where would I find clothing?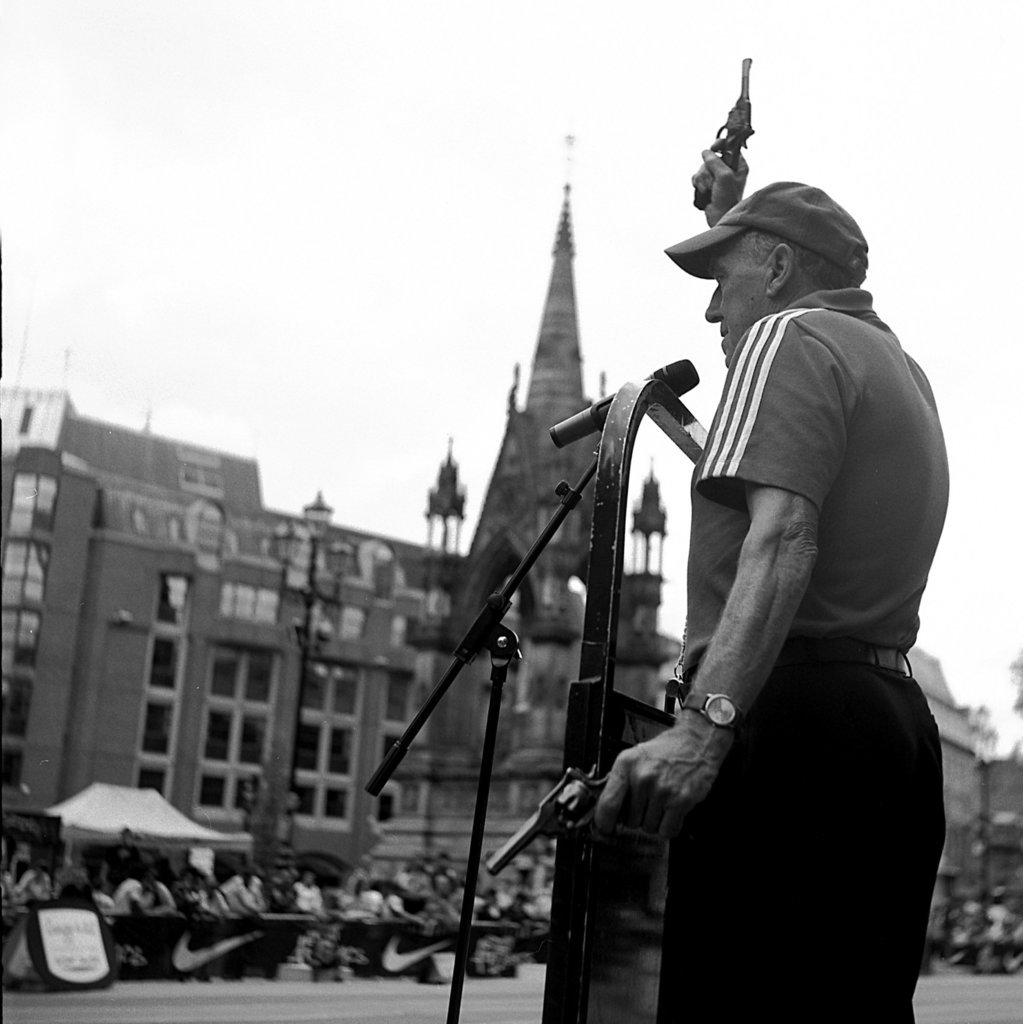
At box=[0, 850, 554, 927].
